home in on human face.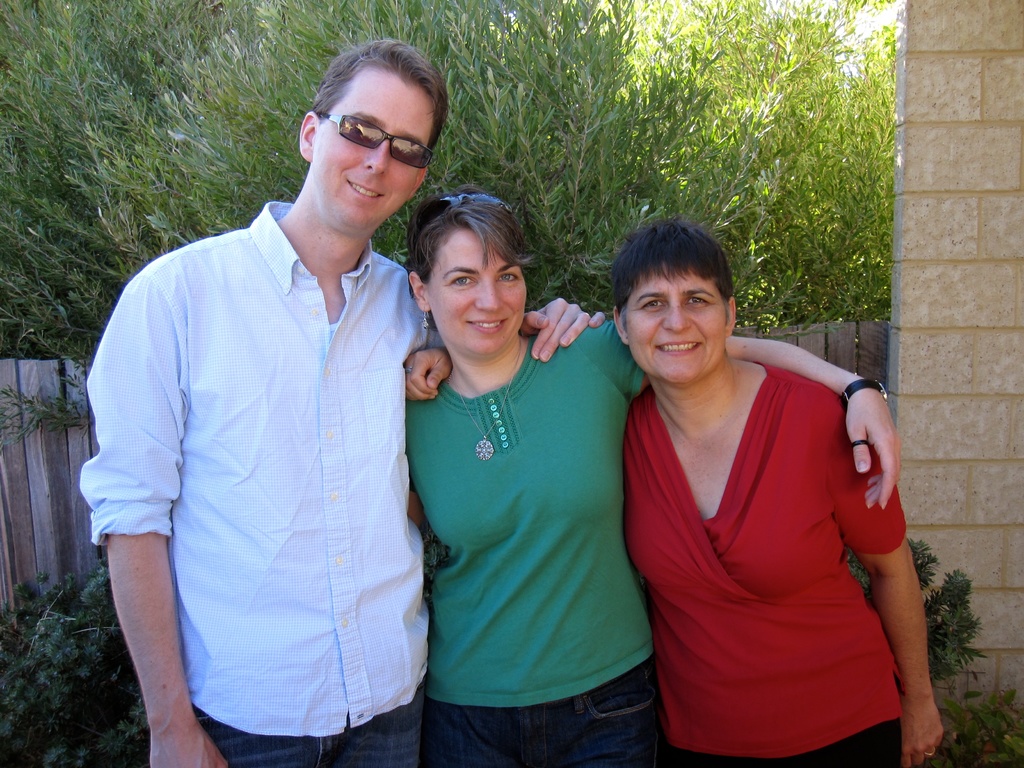
Homed in at {"left": 419, "top": 236, "right": 525, "bottom": 353}.
